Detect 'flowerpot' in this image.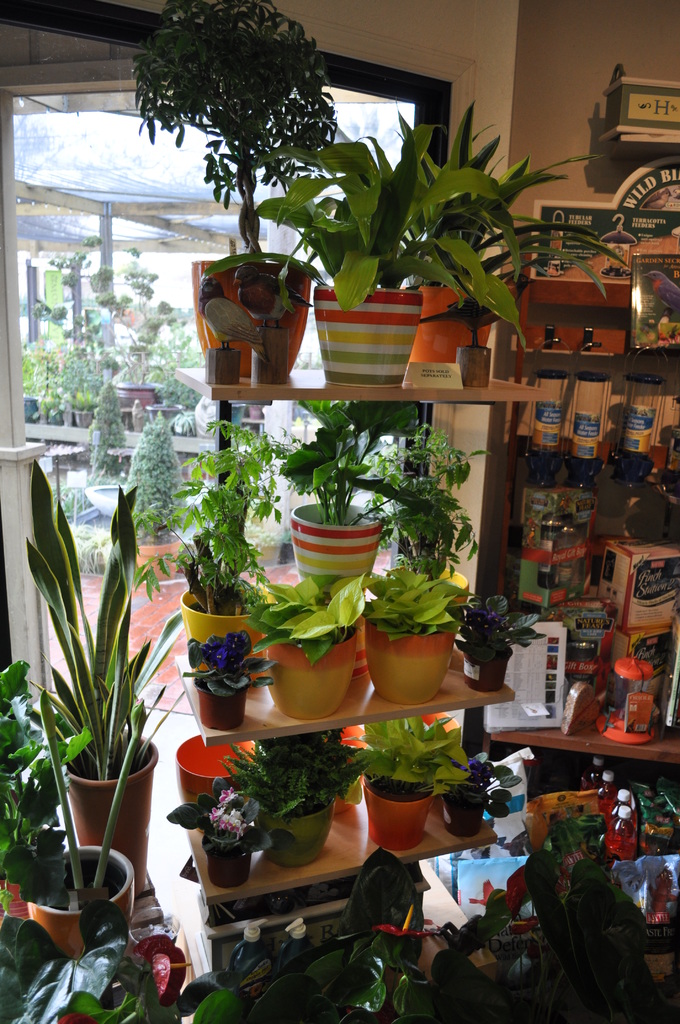
Detection: bbox(40, 717, 152, 919).
